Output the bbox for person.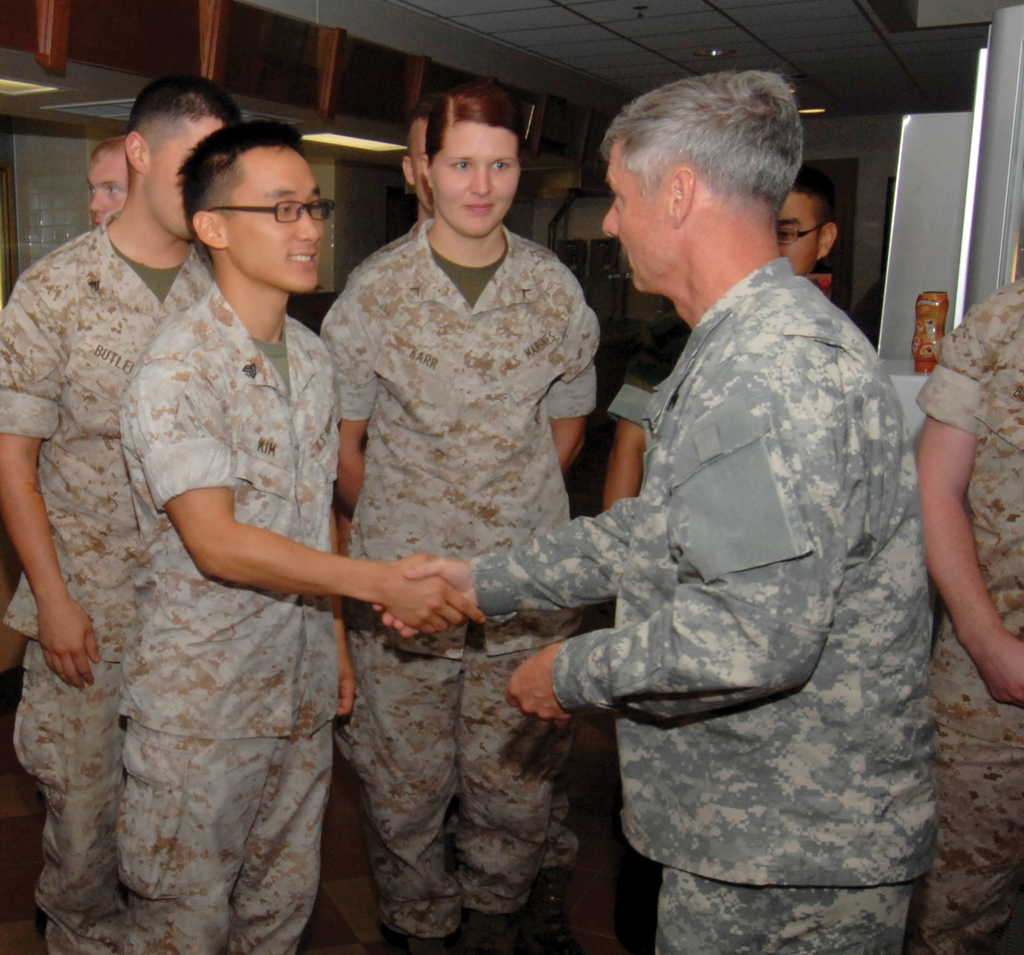
[x1=317, y1=81, x2=609, y2=952].
